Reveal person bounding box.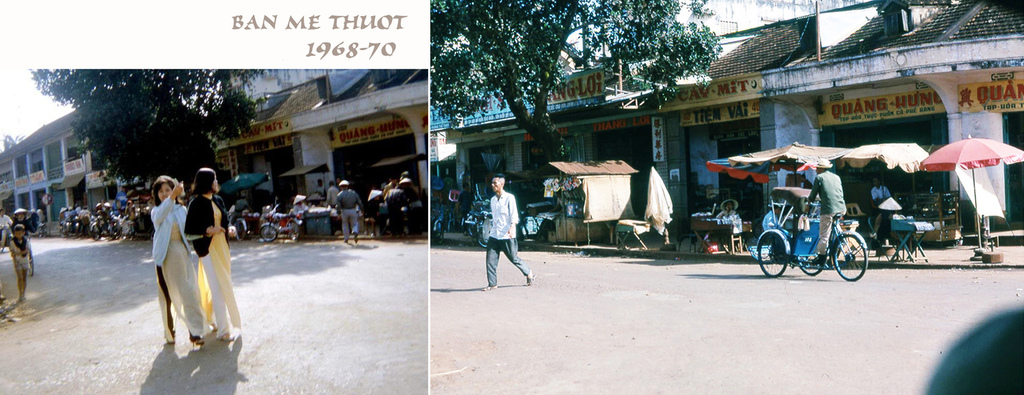
Revealed: locate(312, 176, 325, 200).
